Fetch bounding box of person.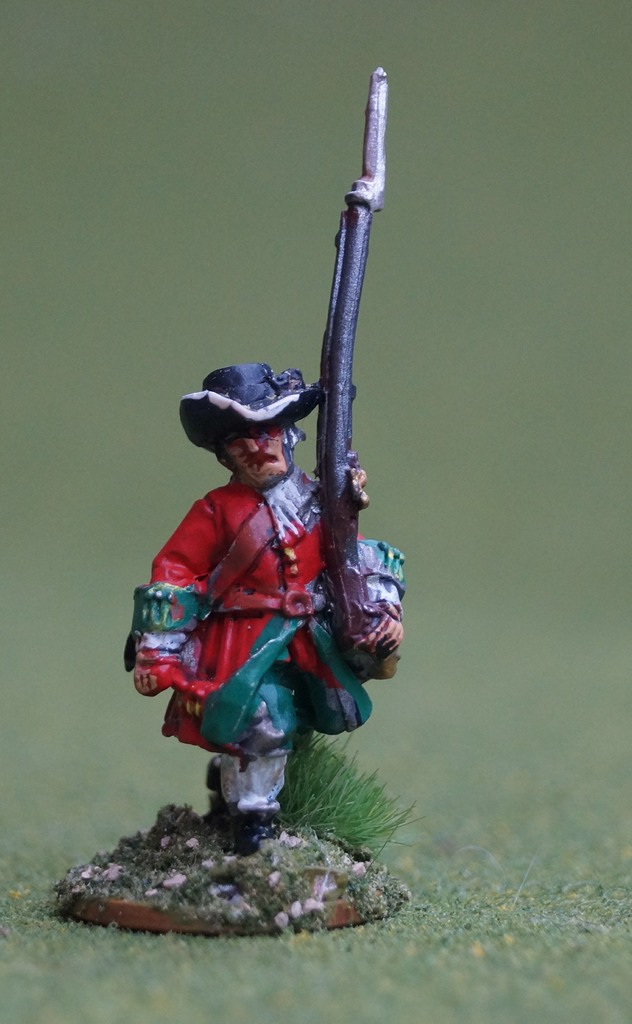
Bbox: select_region(142, 315, 391, 842).
